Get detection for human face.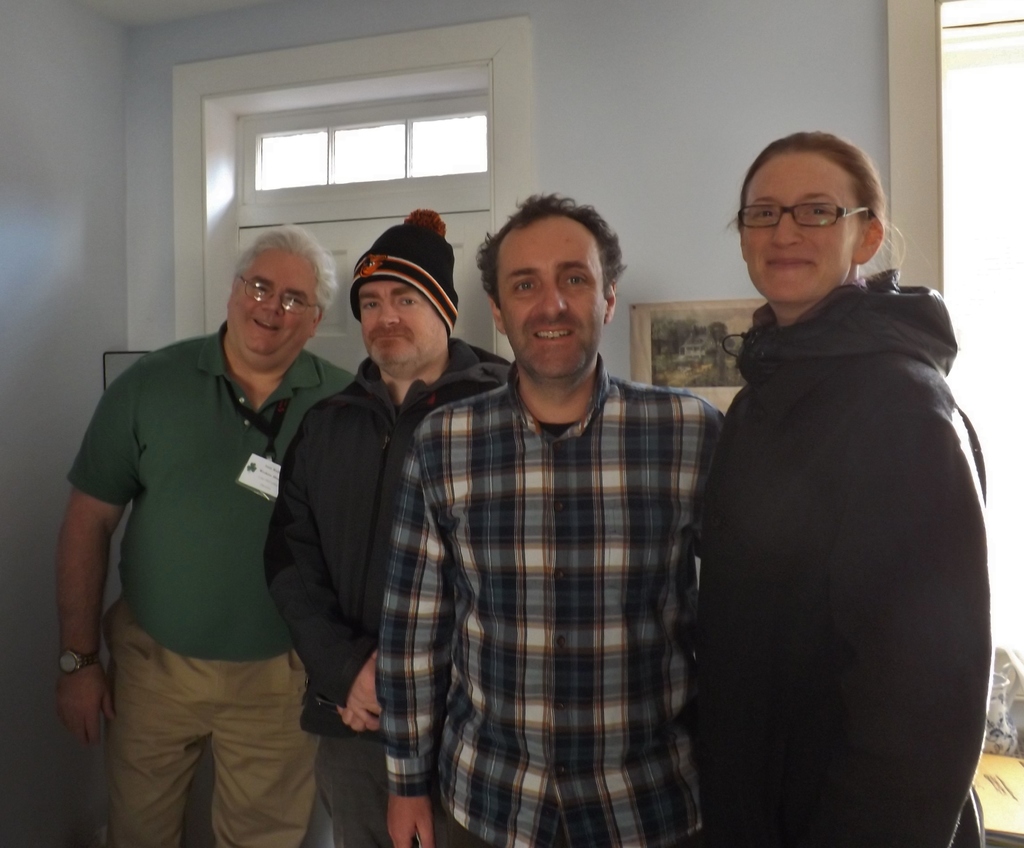
Detection: box=[361, 280, 448, 377].
